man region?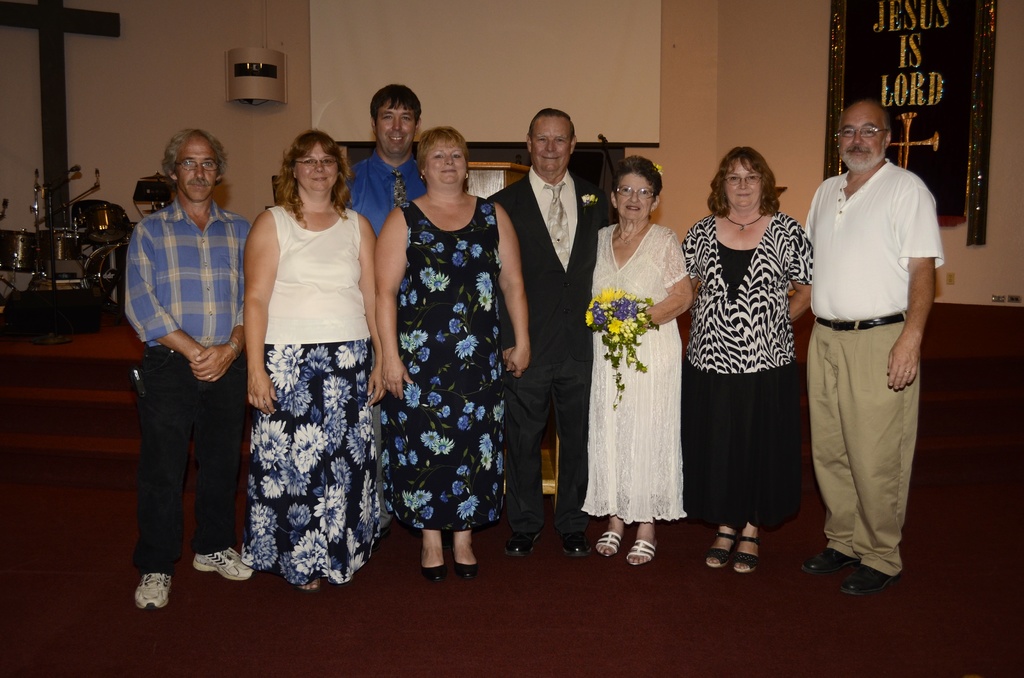
342, 85, 420, 245
